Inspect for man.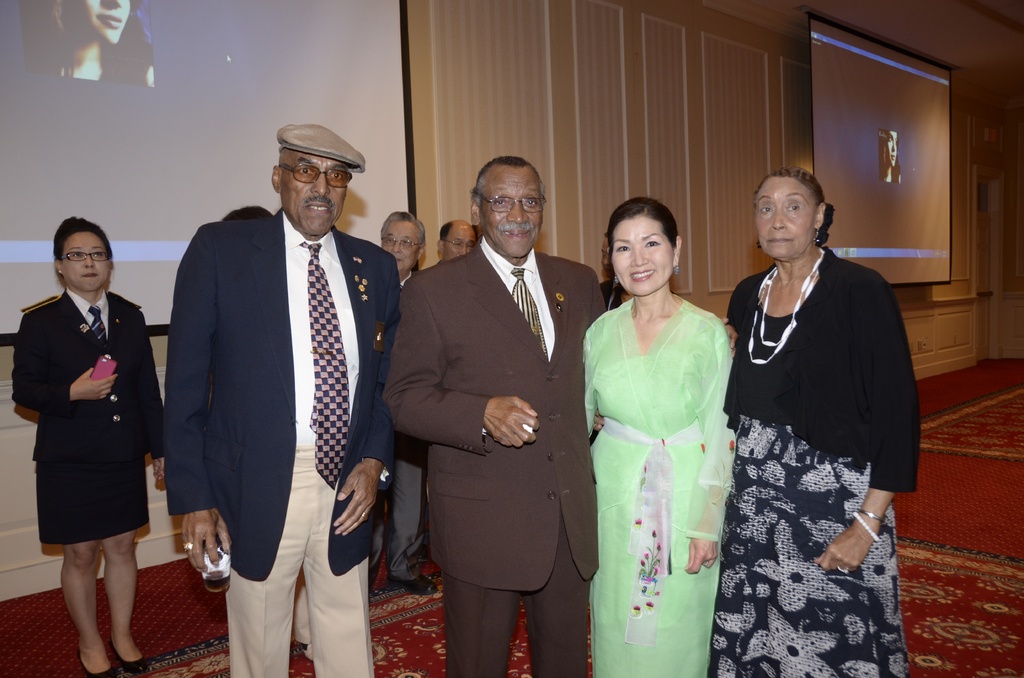
Inspection: rect(383, 149, 611, 677).
